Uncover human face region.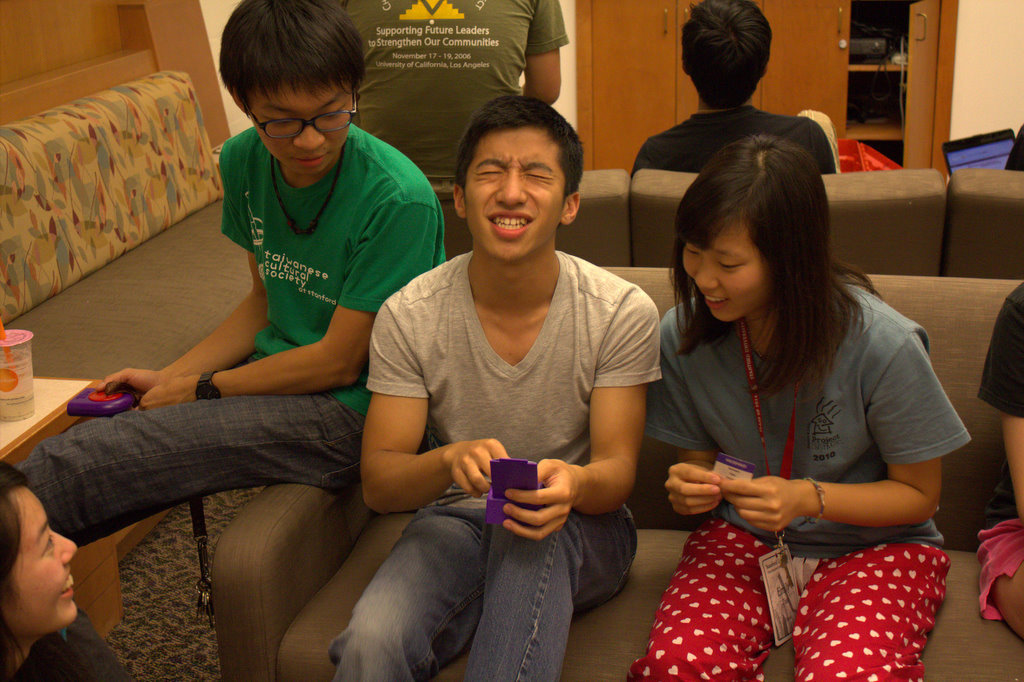
Uncovered: left=239, top=81, right=352, bottom=173.
